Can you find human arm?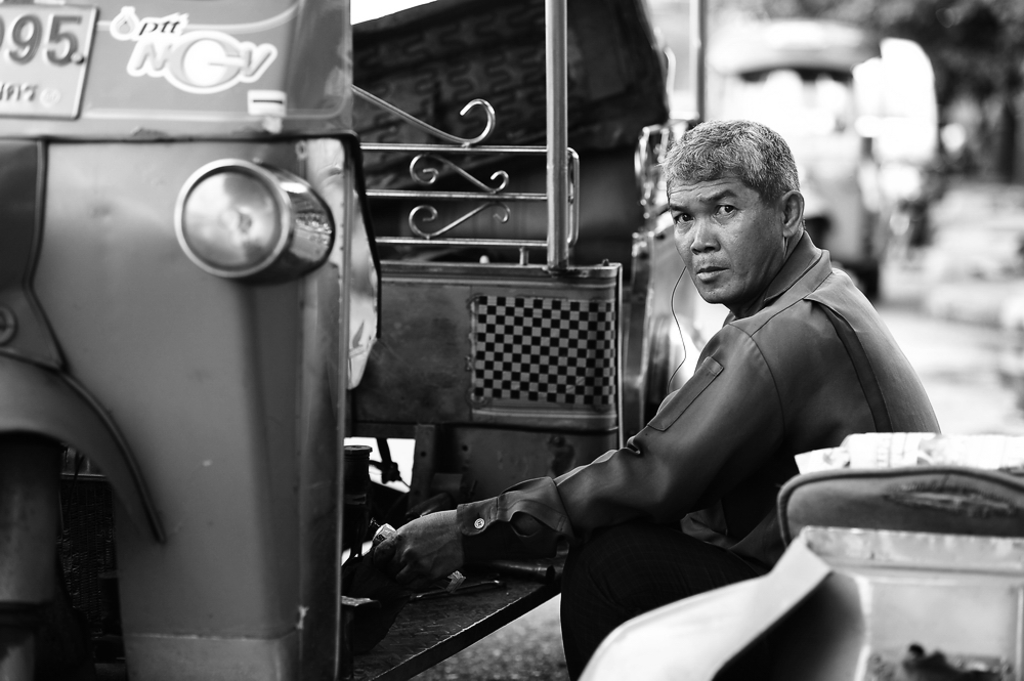
Yes, bounding box: select_region(370, 316, 788, 568).
